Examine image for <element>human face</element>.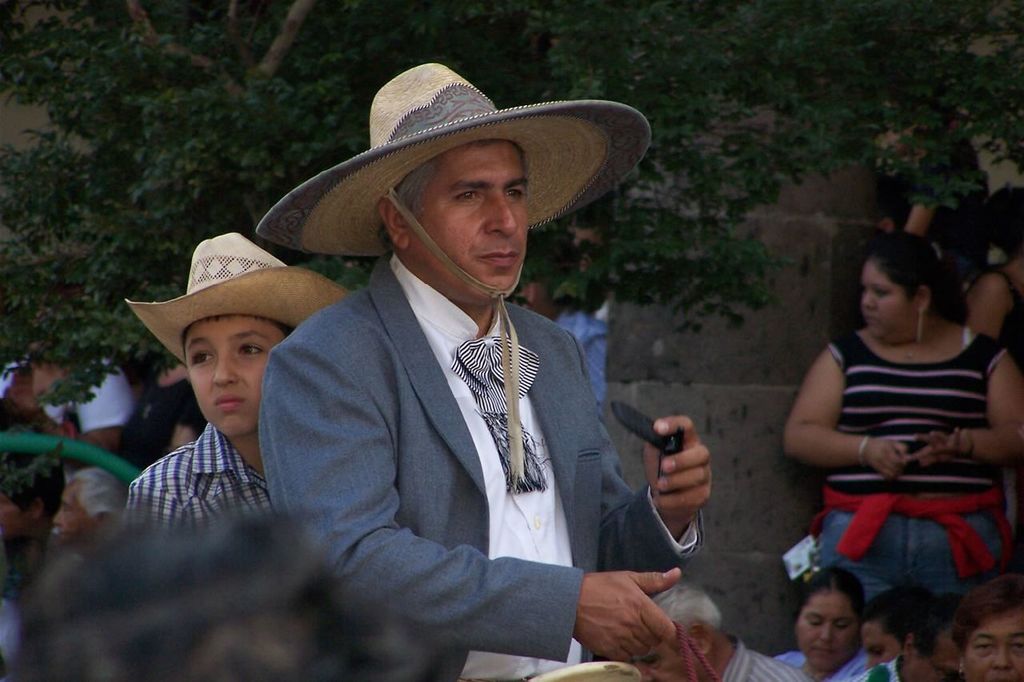
Examination result: detection(851, 256, 918, 343).
